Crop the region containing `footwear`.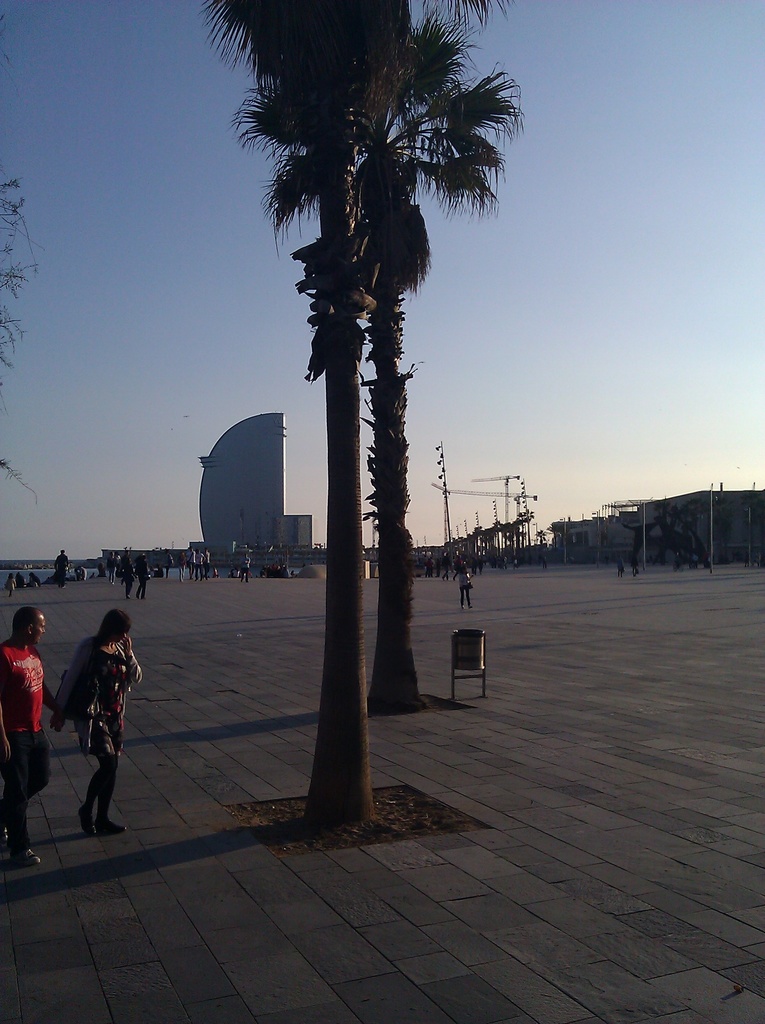
Crop region: detection(97, 823, 123, 831).
